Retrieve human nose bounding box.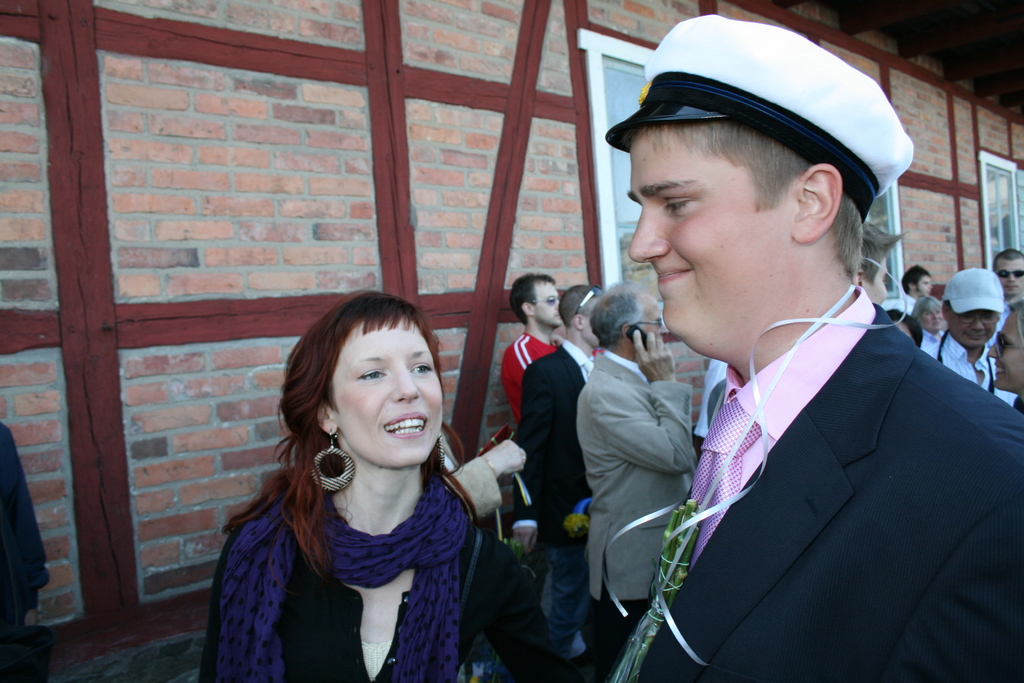
Bounding box: (935,317,940,322).
